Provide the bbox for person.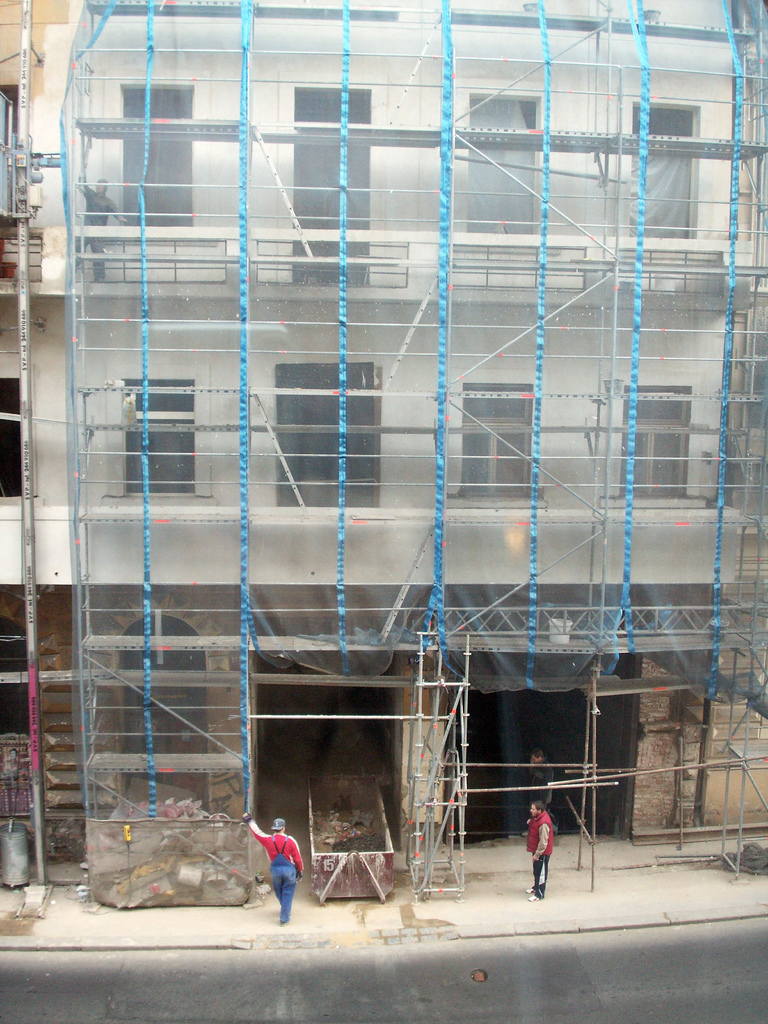
box=[529, 755, 551, 816].
